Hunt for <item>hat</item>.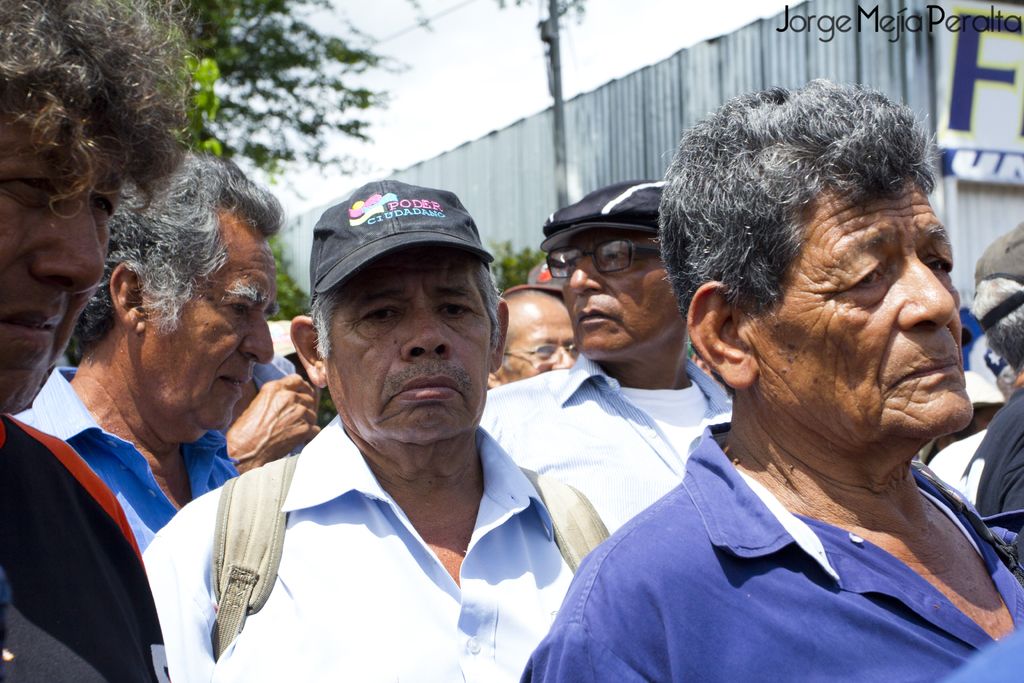
Hunted down at [307, 168, 496, 298].
